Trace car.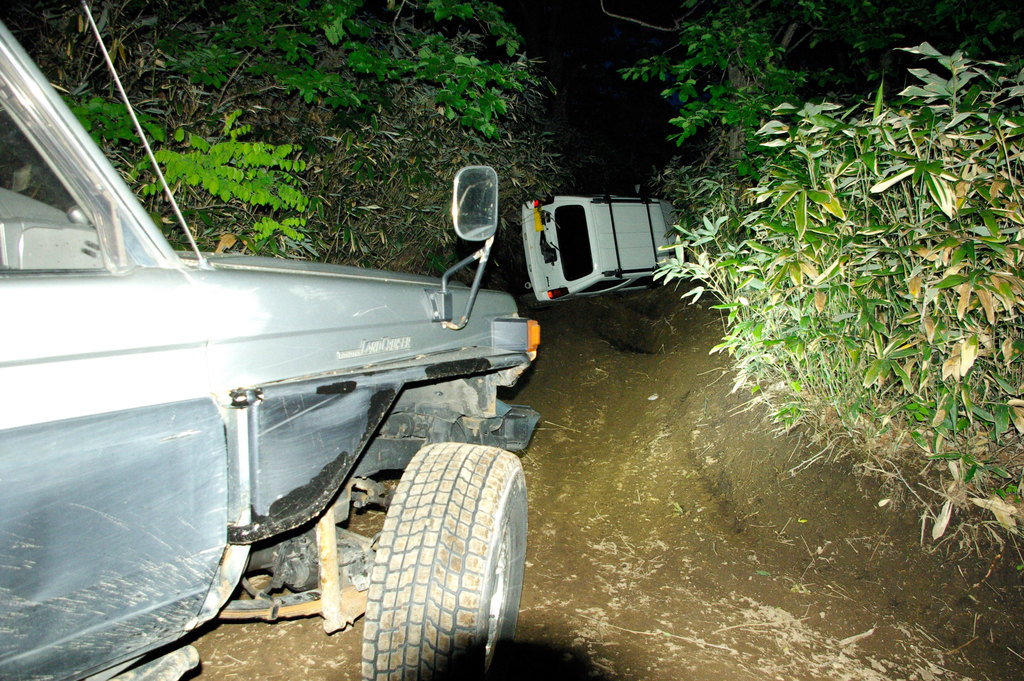
Traced to l=515, t=189, r=687, b=316.
